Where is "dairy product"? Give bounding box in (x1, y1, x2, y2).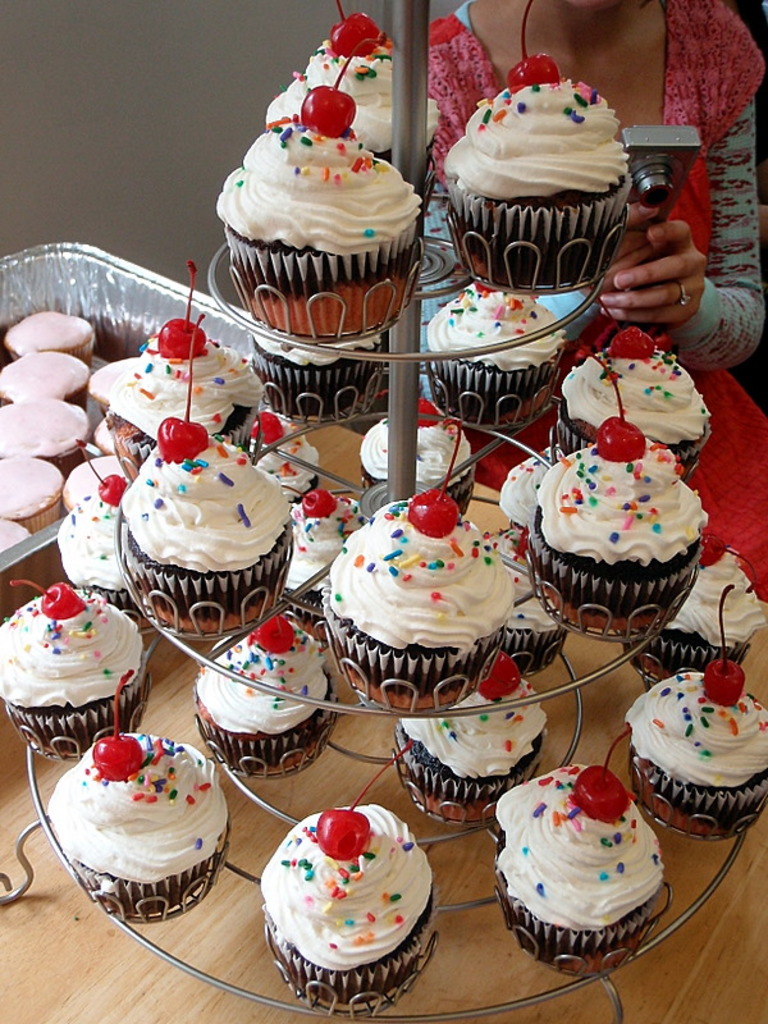
(188, 618, 334, 735).
